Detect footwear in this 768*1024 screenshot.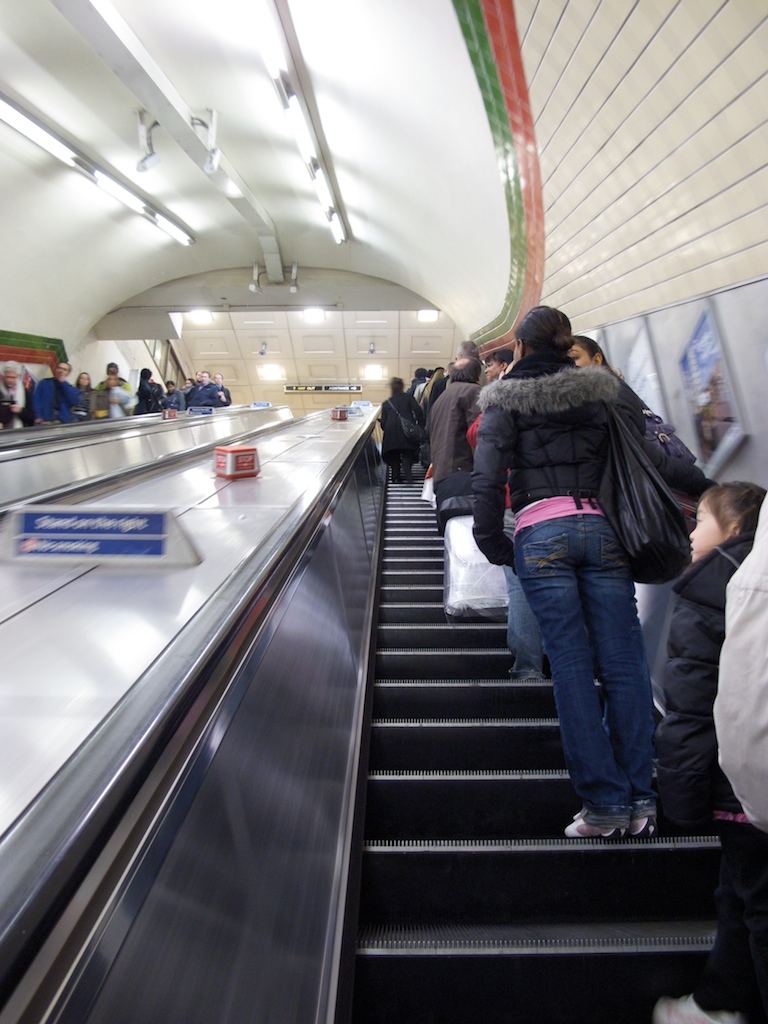
Detection: <box>624,809,656,839</box>.
